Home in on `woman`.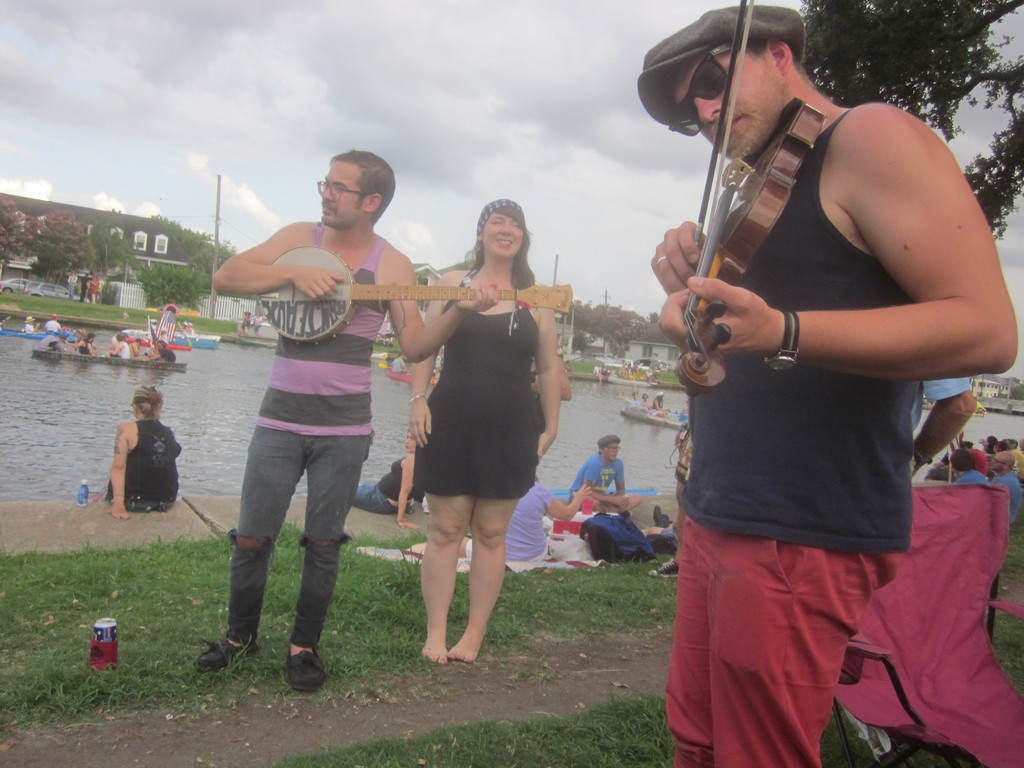
Homed in at [left=99, top=383, right=184, bottom=520].
